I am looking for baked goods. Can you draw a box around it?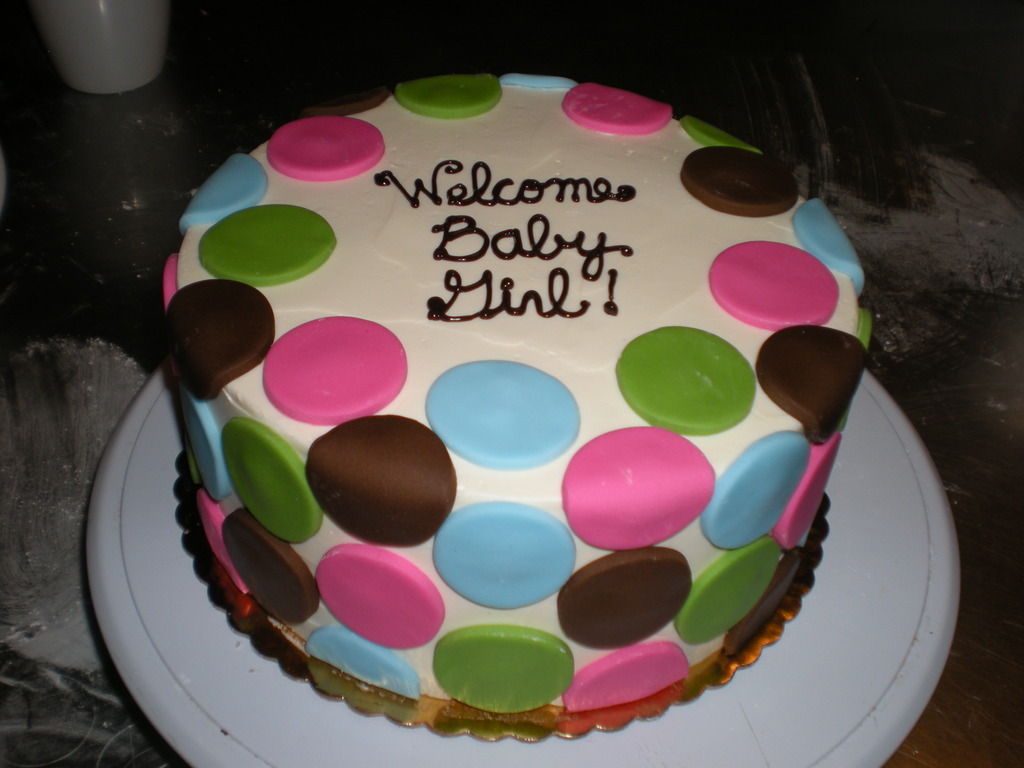
Sure, the bounding box is 155,67,870,747.
